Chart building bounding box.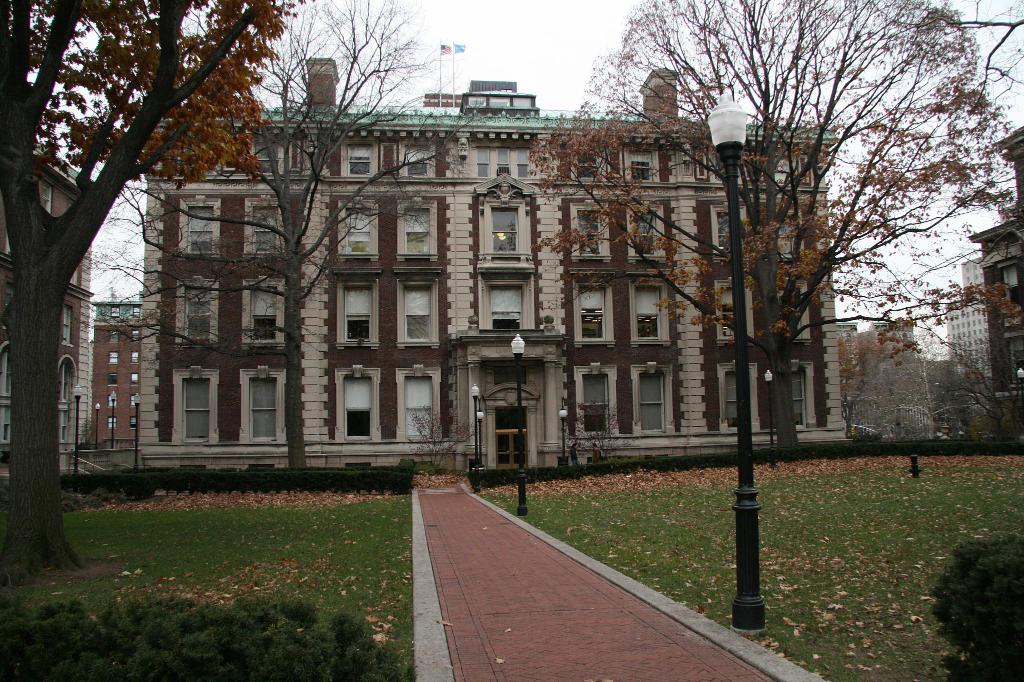
Charted: bbox=(96, 297, 147, 445).
